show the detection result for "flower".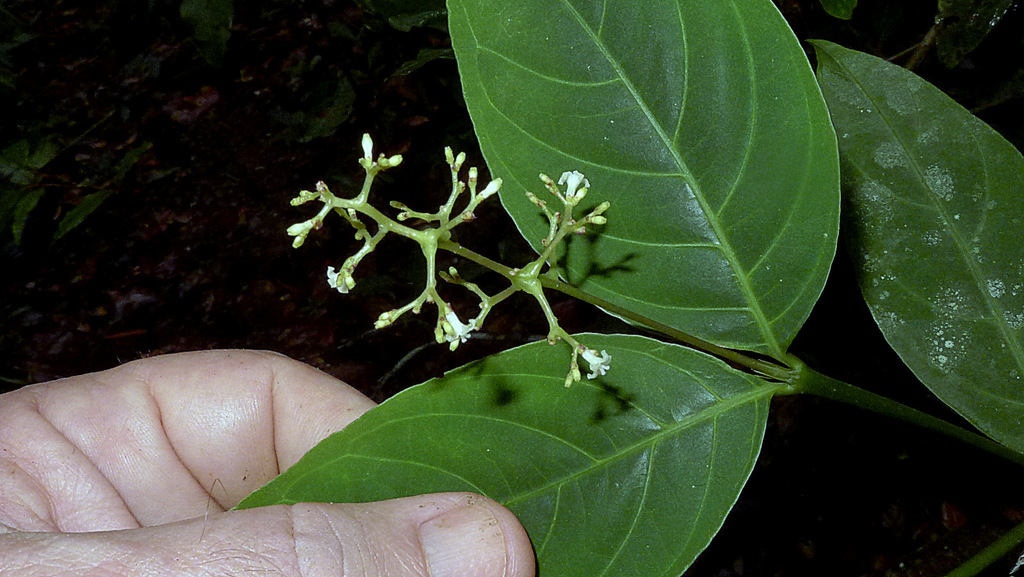
[554, 172, 588, 199].
